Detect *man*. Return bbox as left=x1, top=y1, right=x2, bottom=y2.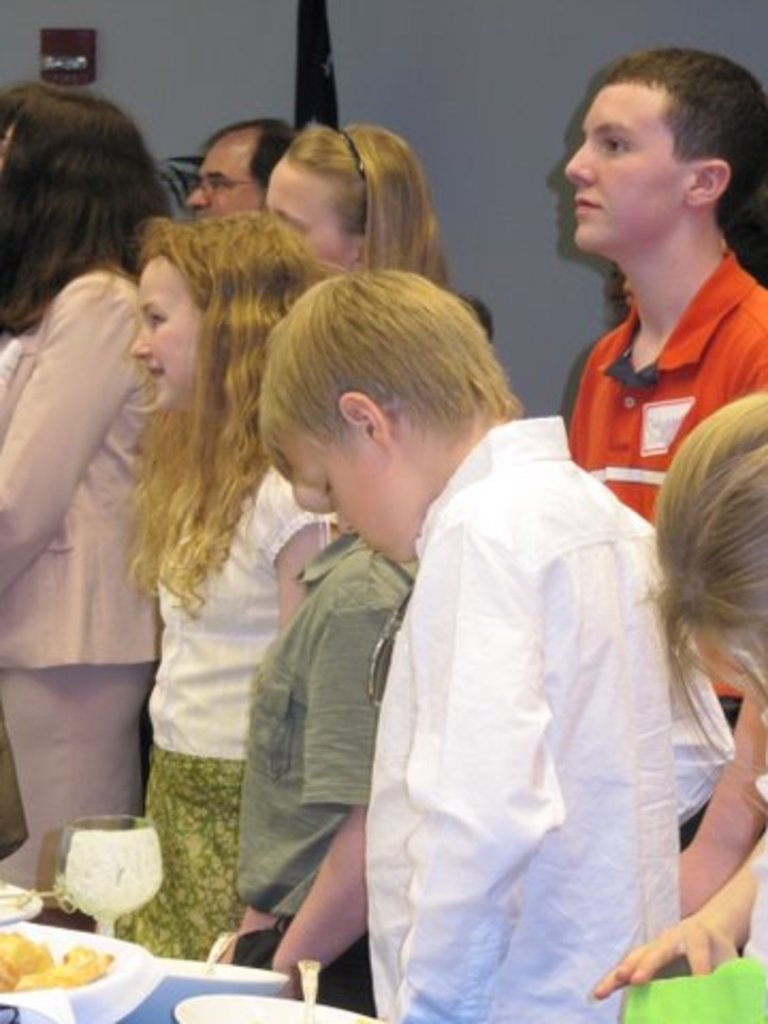
left=228, top=224, right=723, bottom=996.
